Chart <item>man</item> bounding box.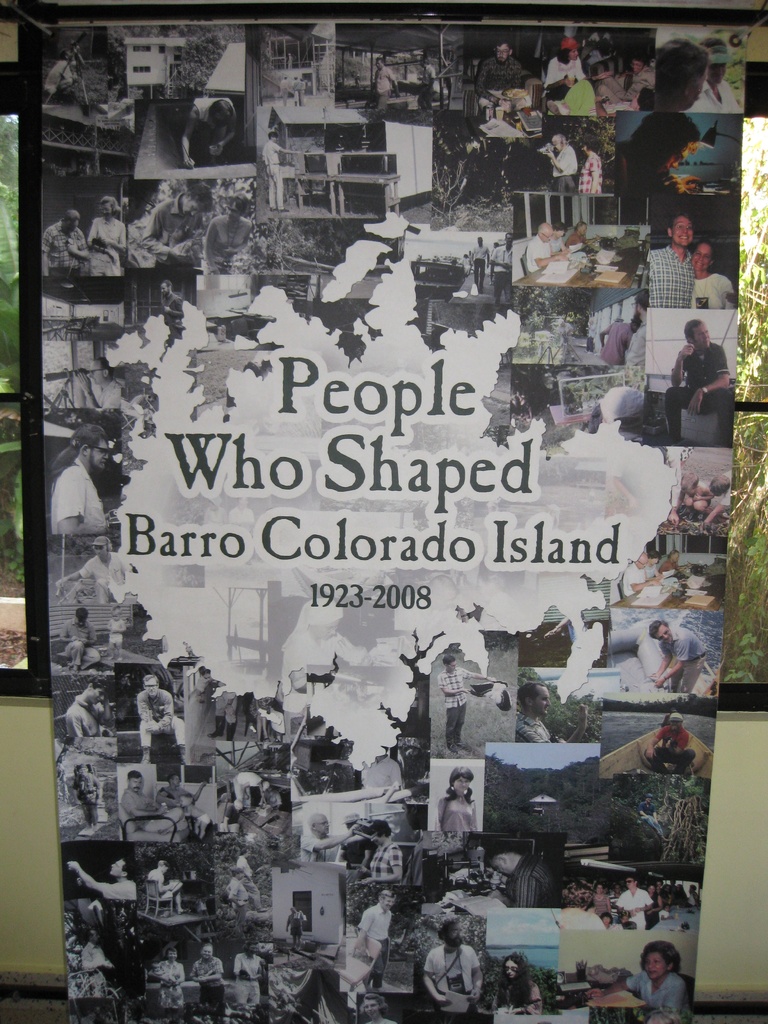
Charted: BBox(50, 431, 112, 540).
